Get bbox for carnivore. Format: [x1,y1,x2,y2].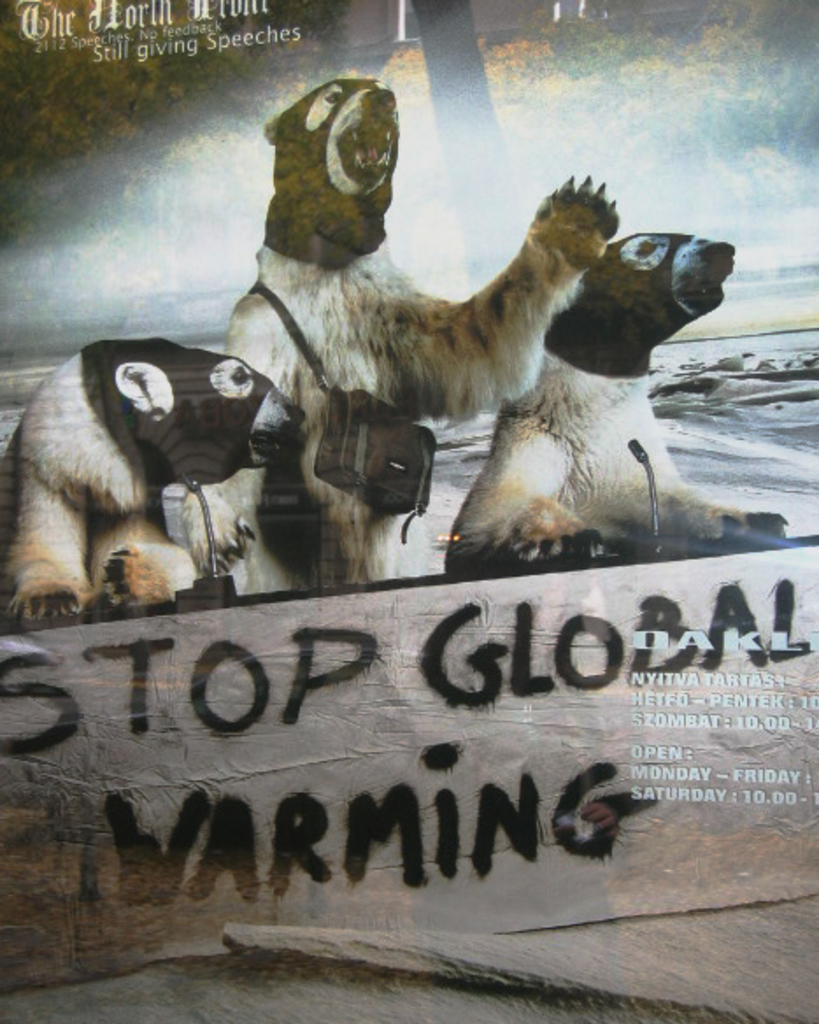
[186,63,640,563].
